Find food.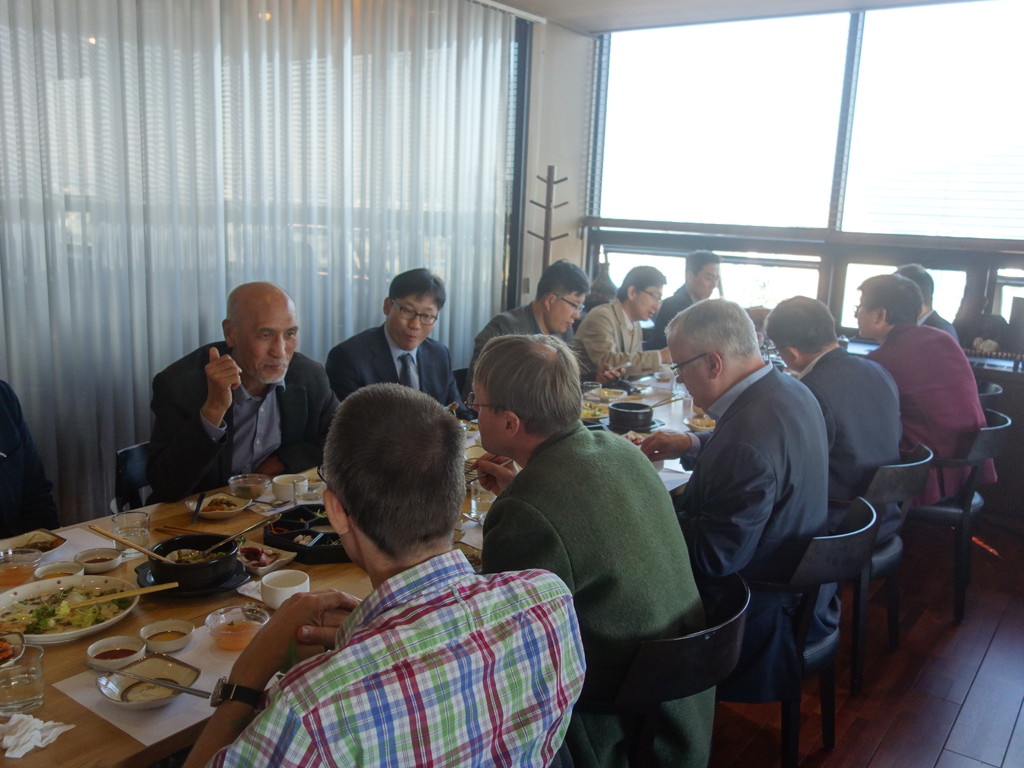
rect(156, 546, 225, 568).
